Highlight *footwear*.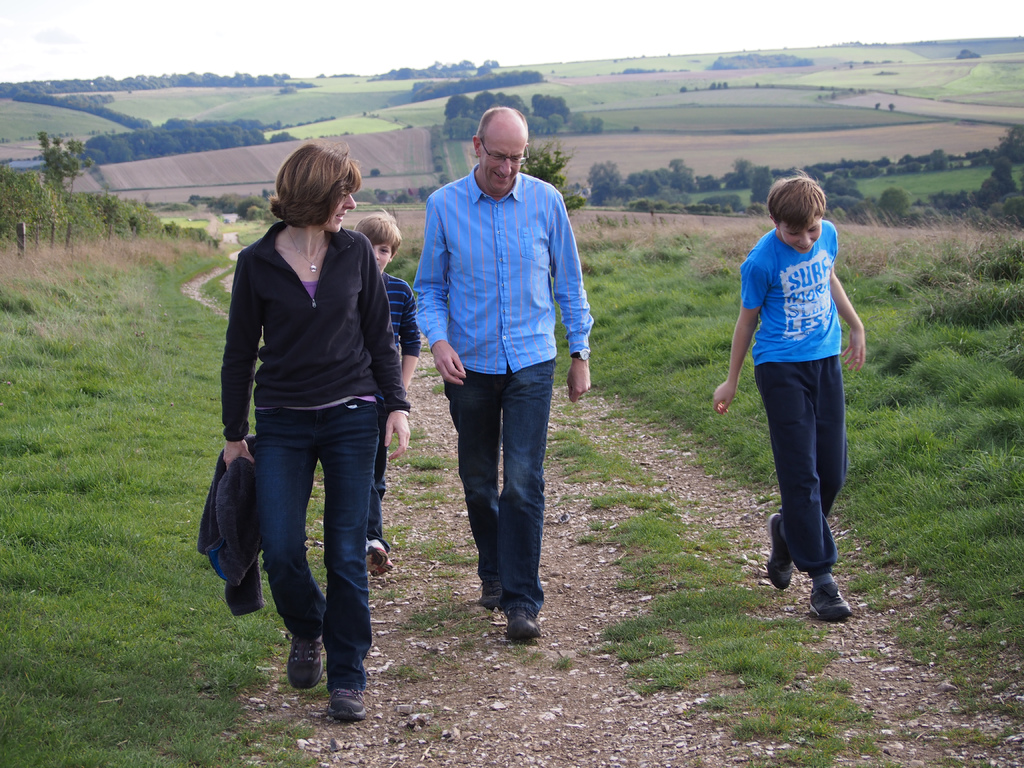
Highlighted region: 508/609/538/643.
